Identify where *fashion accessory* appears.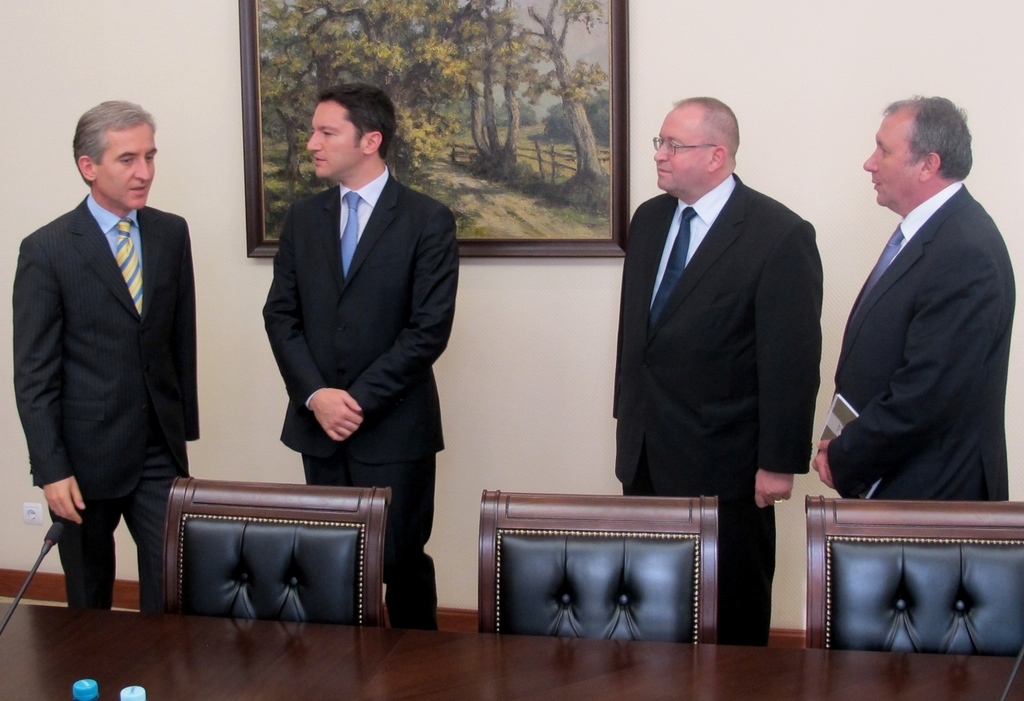
Appears at 114/218/142/310.
